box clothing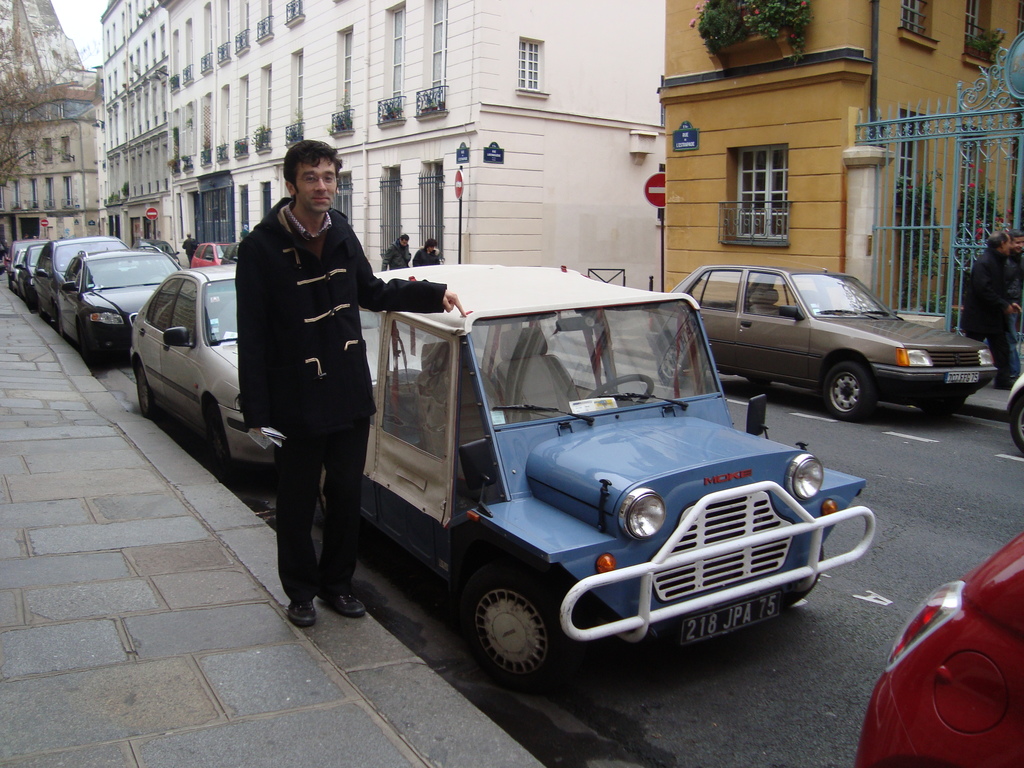
x1=182, y1=241, x2=196, y2=255
